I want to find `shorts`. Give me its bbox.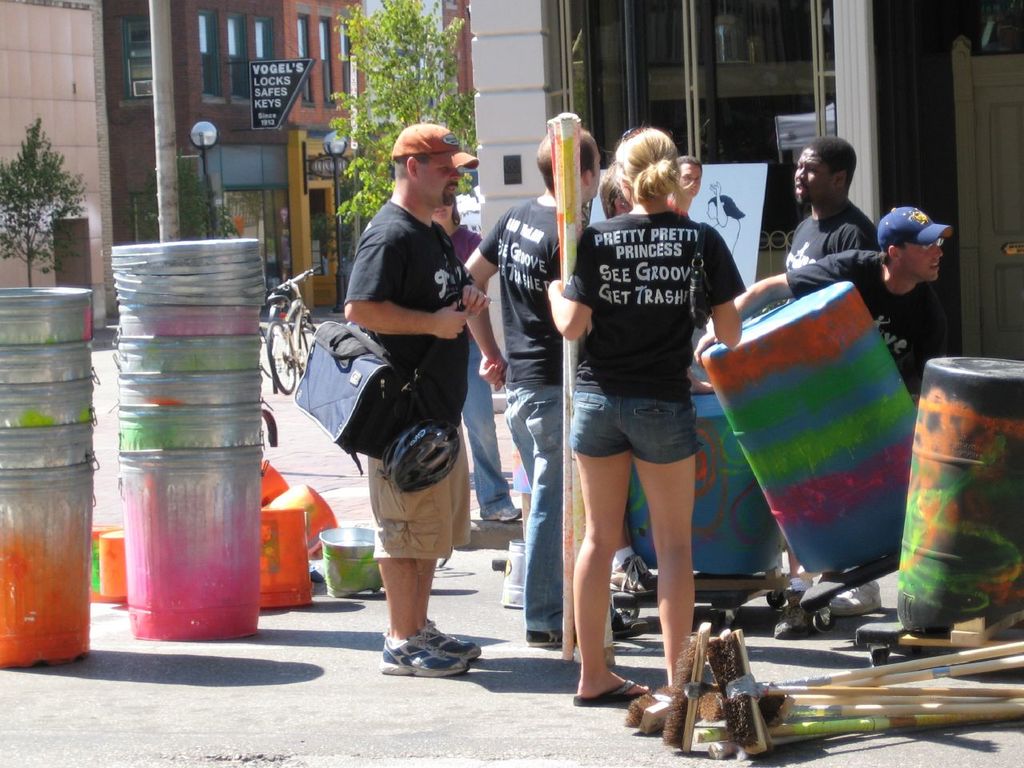
locate(365, 421, 471, 559).
